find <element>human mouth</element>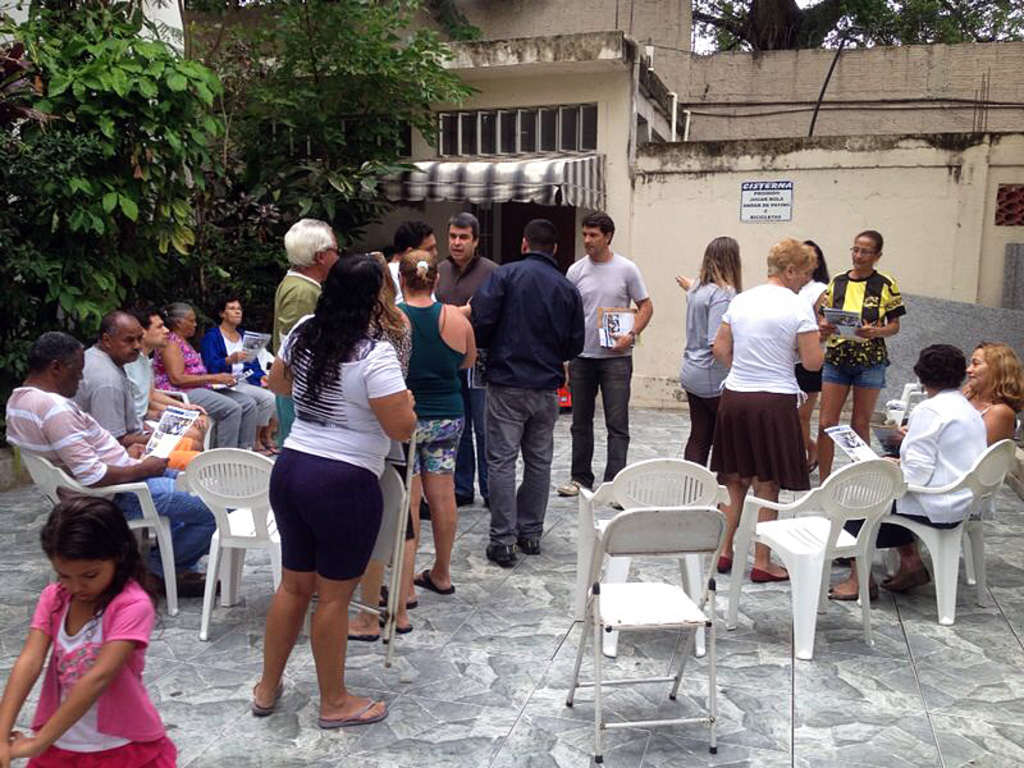
select_region(968, 376, 977, 383)
